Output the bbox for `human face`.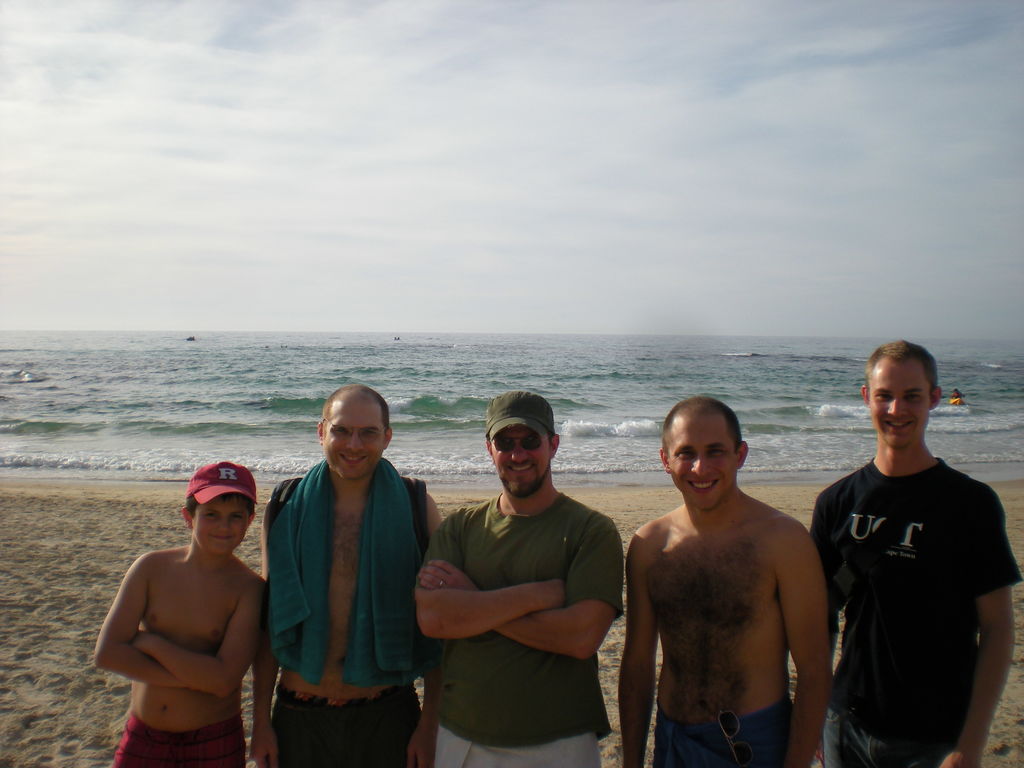
rect(493, 426, 550, 495).
